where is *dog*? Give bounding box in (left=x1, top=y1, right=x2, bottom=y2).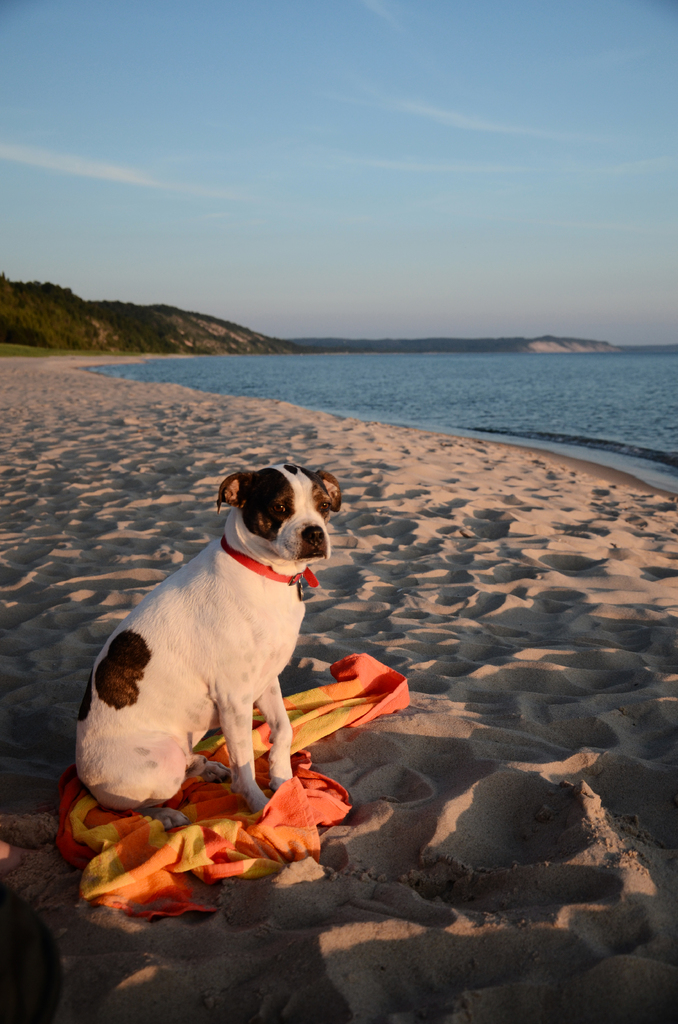
(left=75, top=461, right=343, bottom=834).
